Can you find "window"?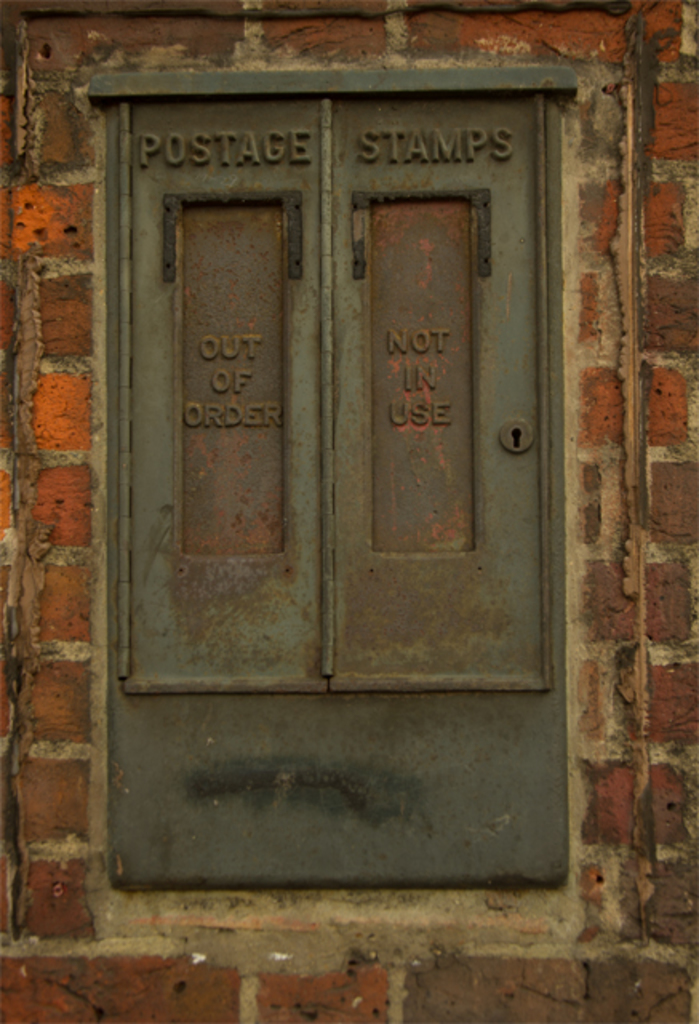
Yes, bounding box: locate(91, 74, 574, 878).
